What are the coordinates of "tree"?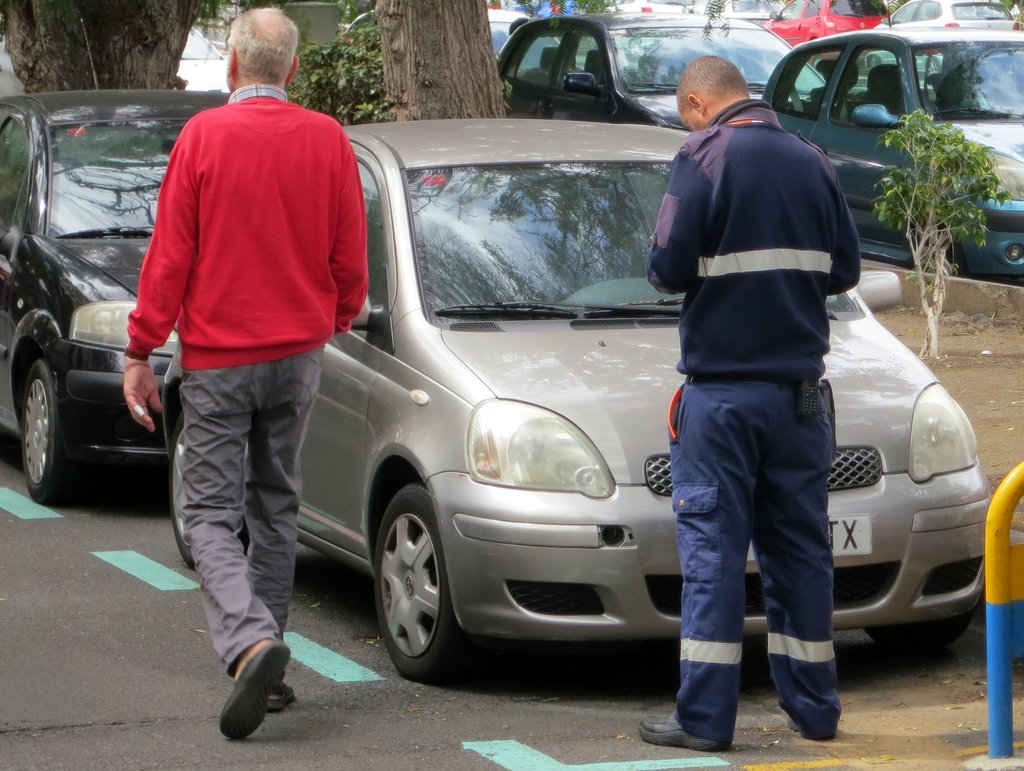
[left=367, top=0, right=518, bottom=120].
